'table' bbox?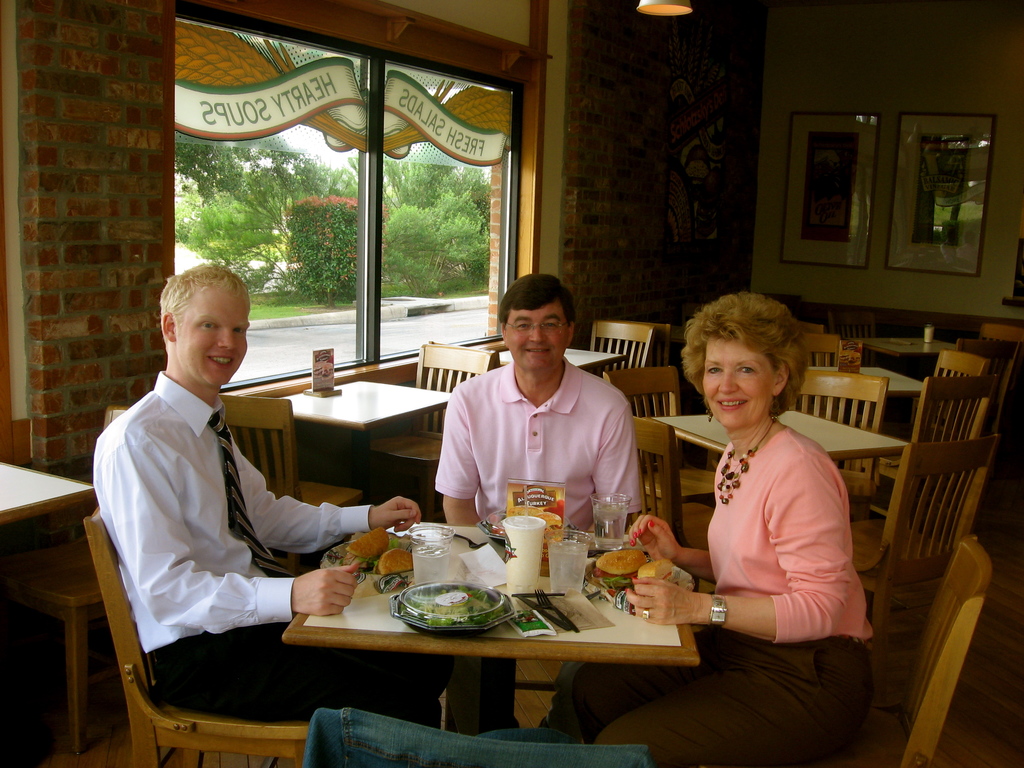
280:383:447:502
